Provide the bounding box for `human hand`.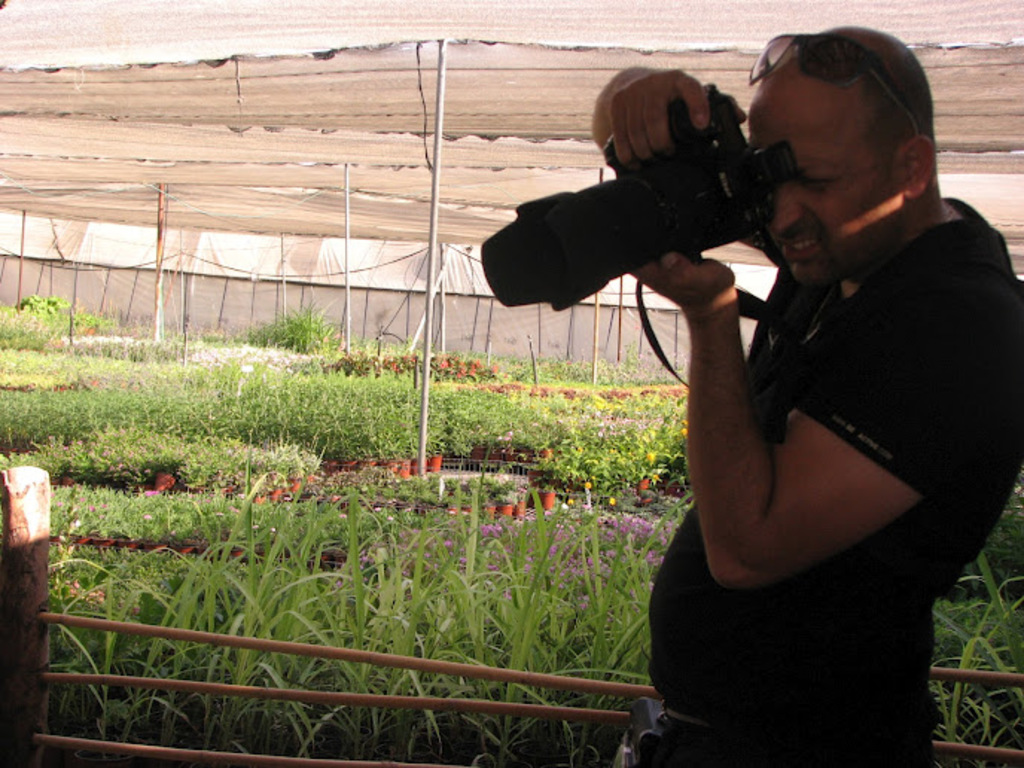
(left=610, top=67, right=747, bottom=162).
